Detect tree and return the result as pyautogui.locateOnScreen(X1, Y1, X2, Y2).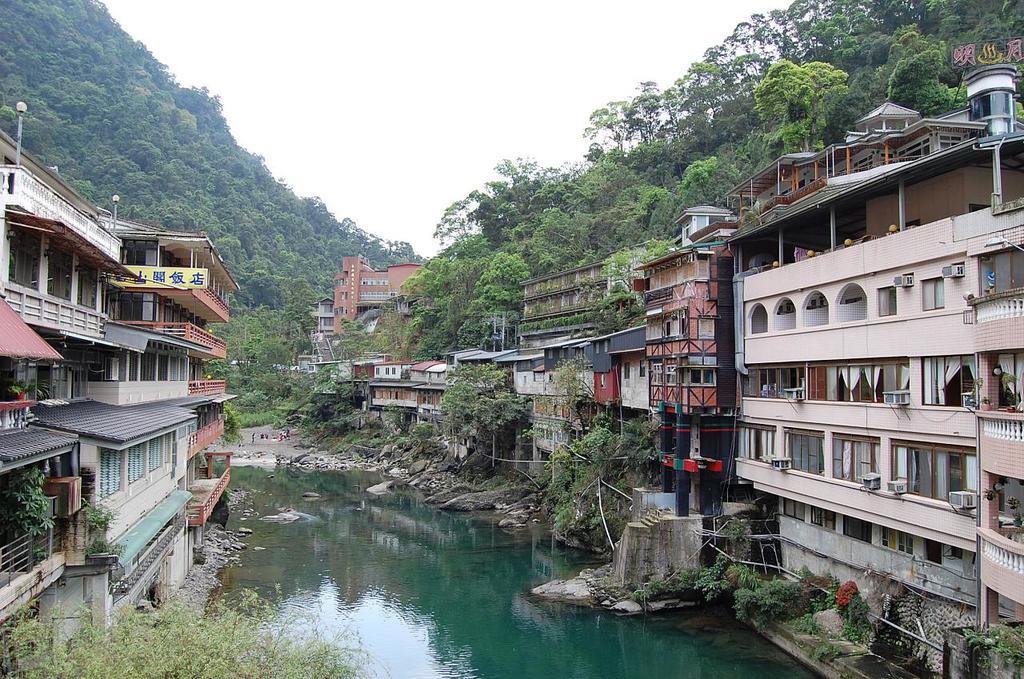
pyautogui.locateOnScreen(609, 182, 682, 258).
